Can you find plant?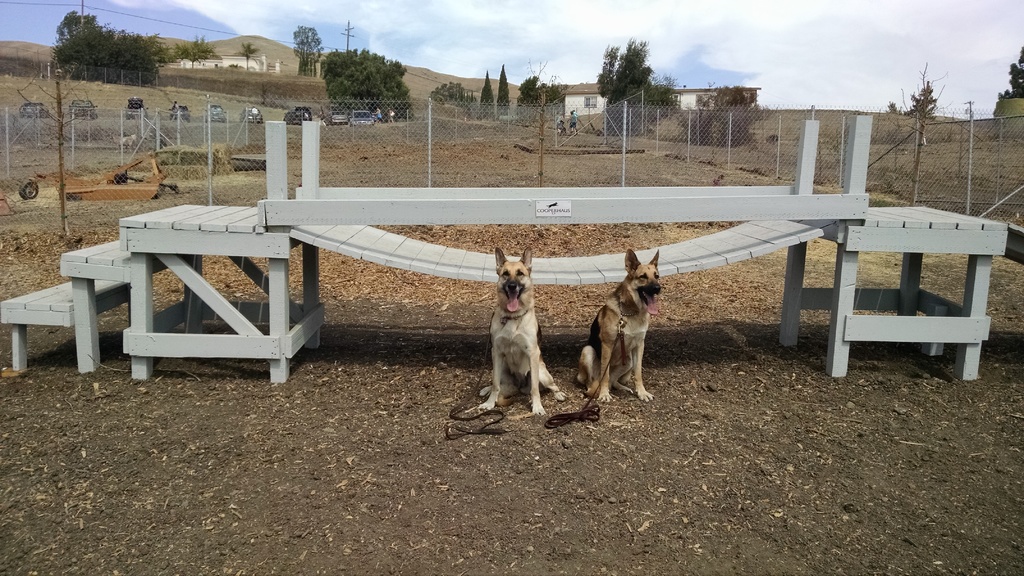
Yes, bounding box: detection(680, 81, 775, 146).
